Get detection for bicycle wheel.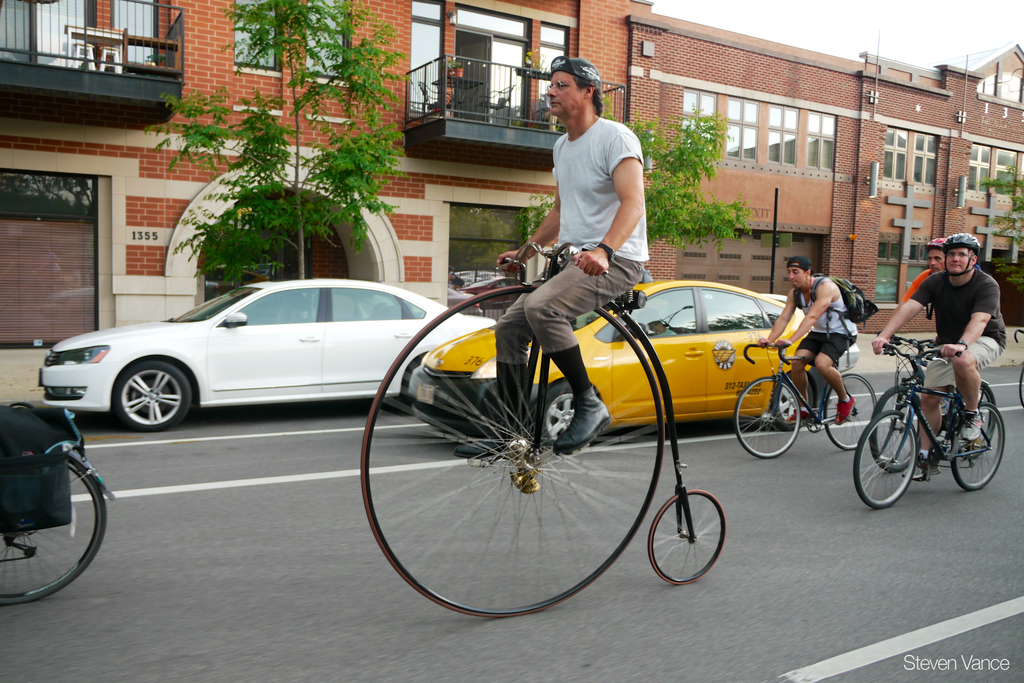
Detection: pyautogui.locateOnScreen(852, 413, 918, 509).
